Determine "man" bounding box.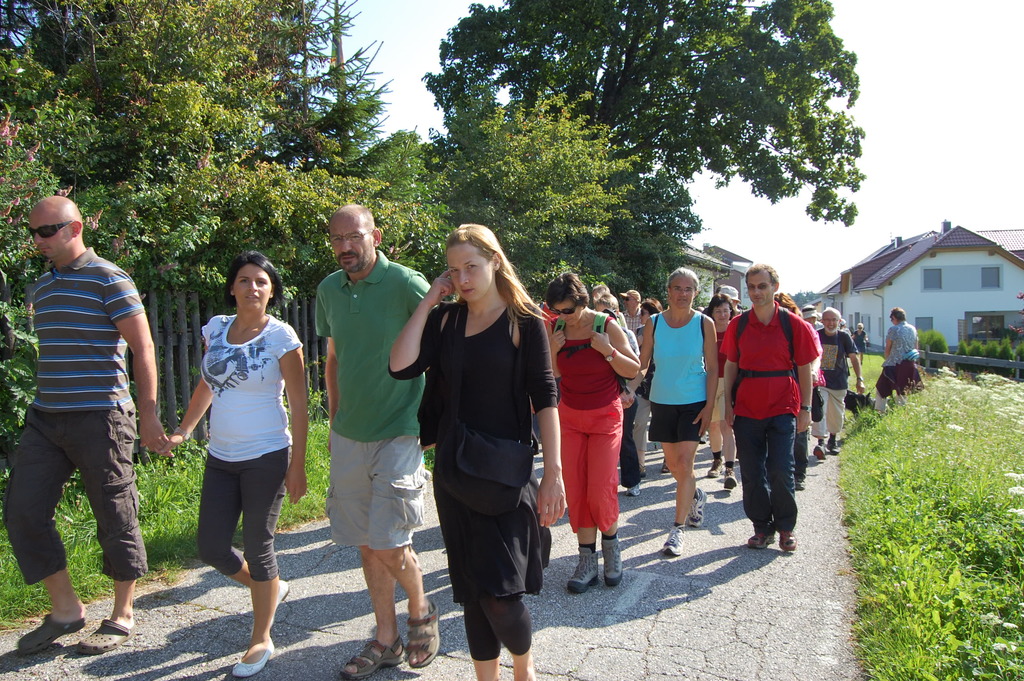
Determined: x1=615, y1=288, x2=643, y2=353.
